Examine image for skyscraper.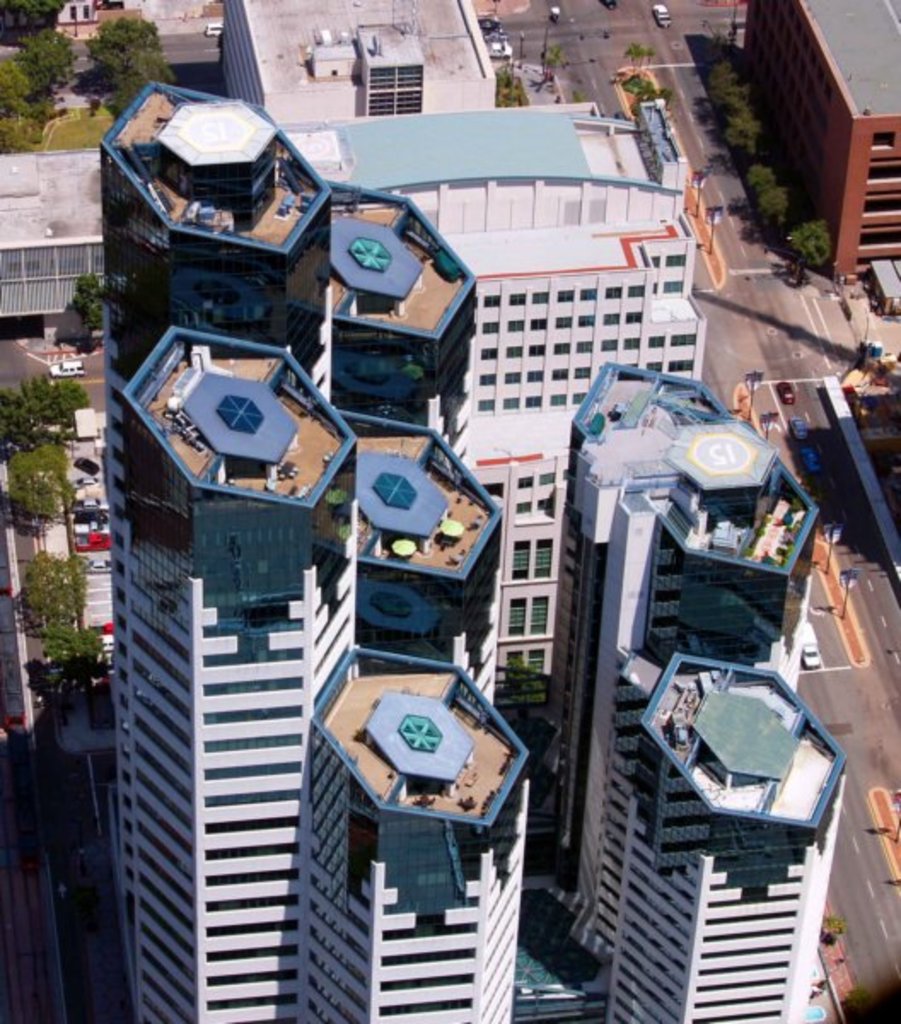
Examination result: (x1=340, y1=418, x2=503, y2=766).
